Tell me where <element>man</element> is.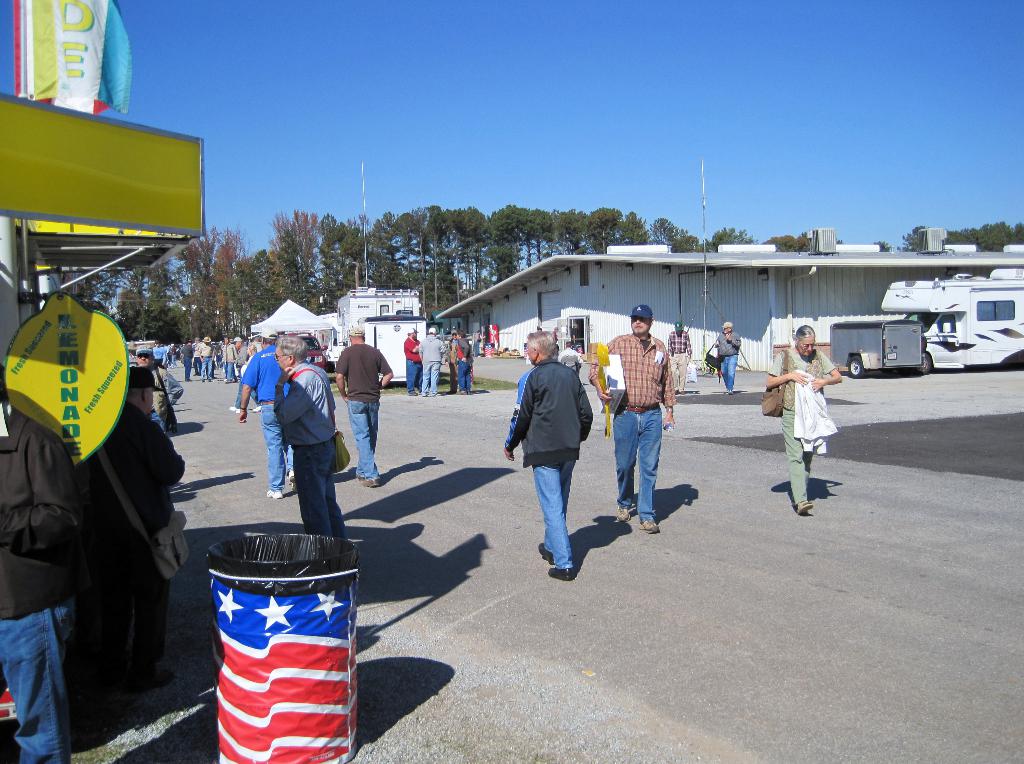
<element>man</element> is at (401,328,421,396).
